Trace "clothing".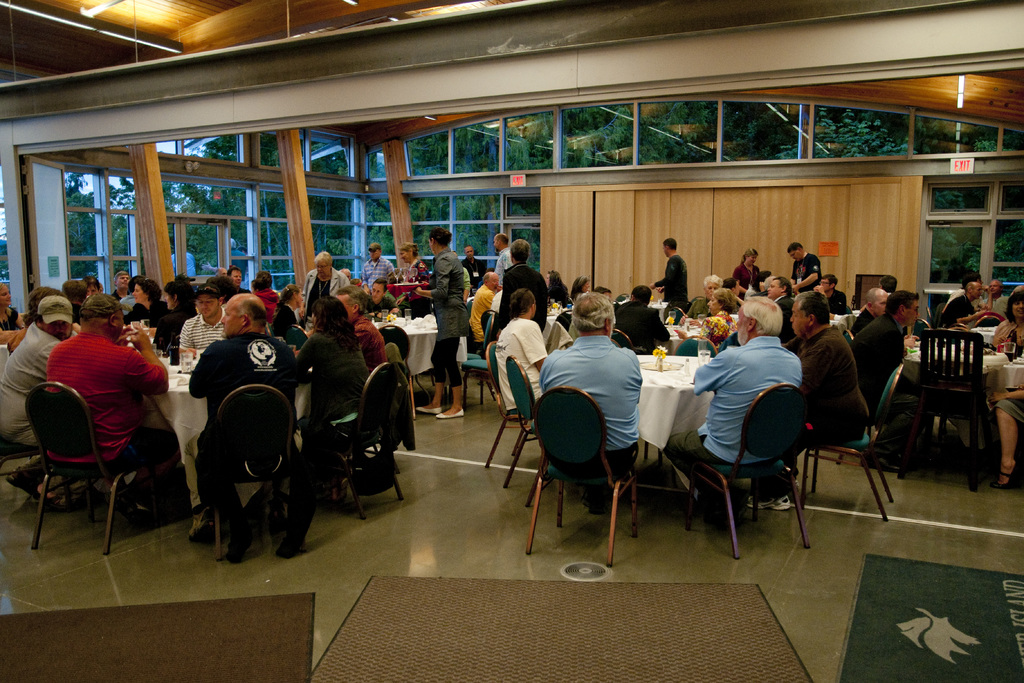
Traced to detection(245, 286, 279, 333).
